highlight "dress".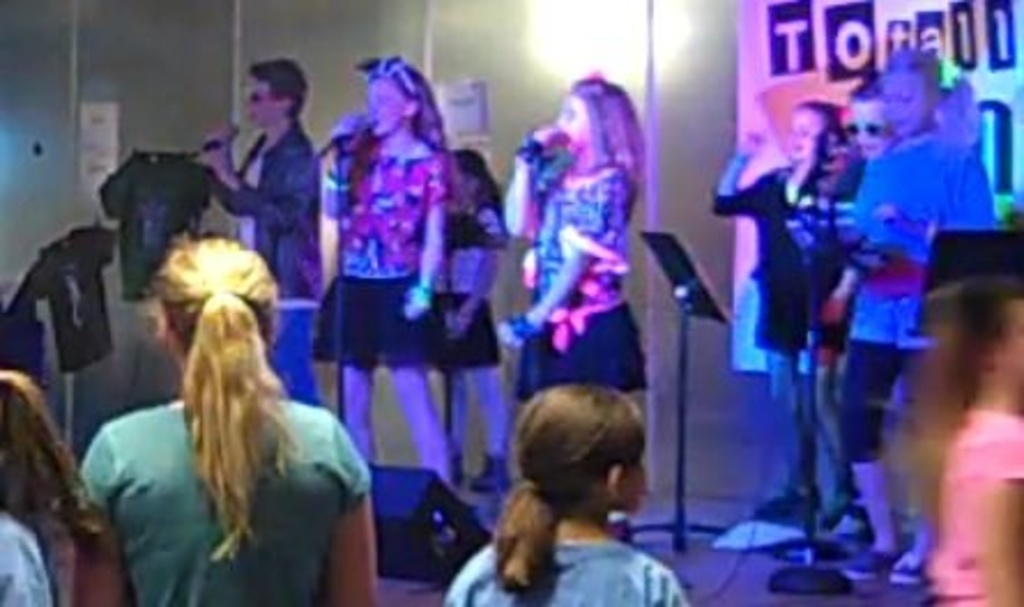
Highlighted region: 78 407 370 605.
